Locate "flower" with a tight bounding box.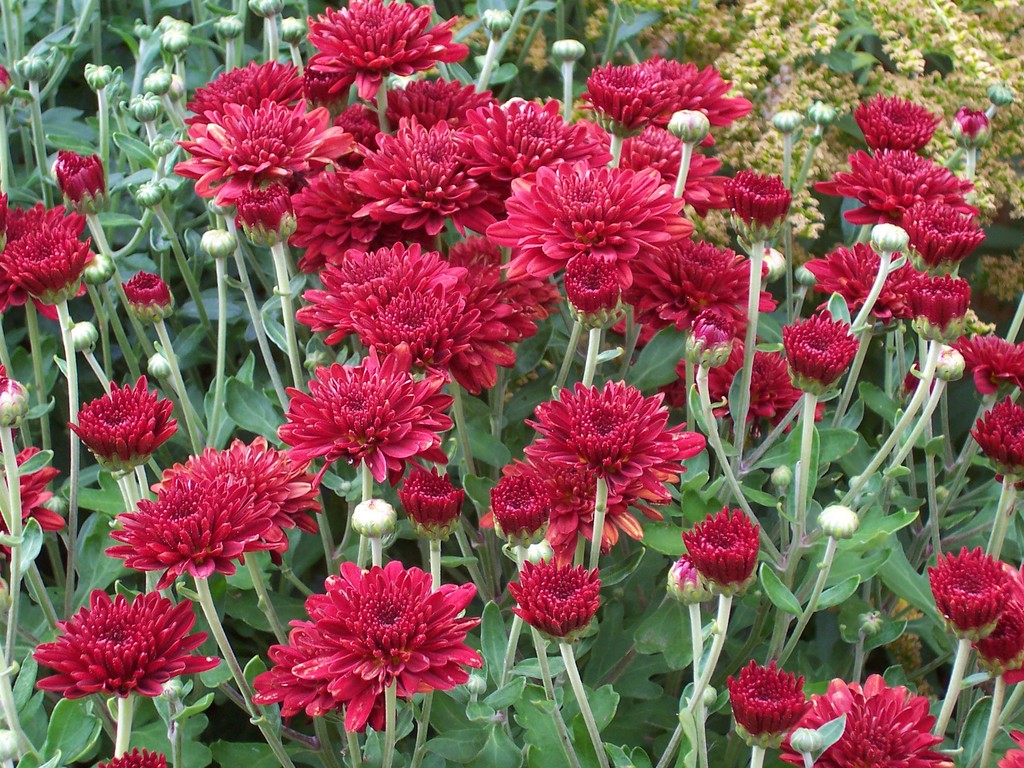
locate(95, 746, 170, 767).
